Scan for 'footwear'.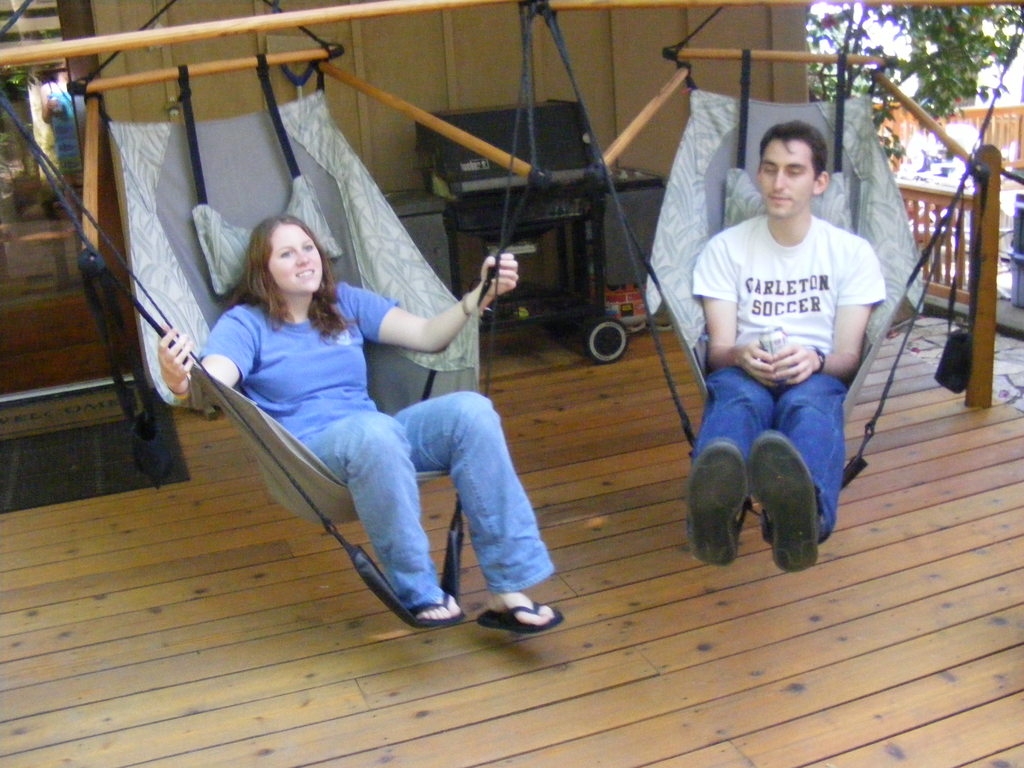
Scan result: x1=684, y1=440, x2=750, y2=564.
